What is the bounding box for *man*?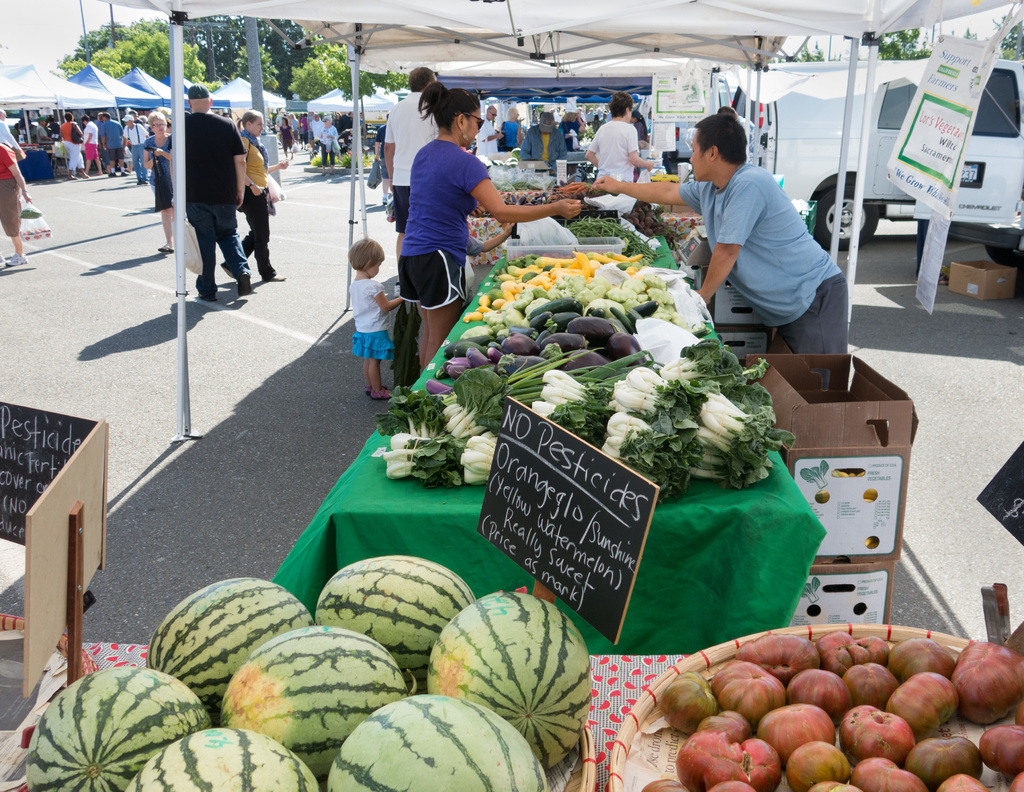
Rect(35, 116, 52, 145).
